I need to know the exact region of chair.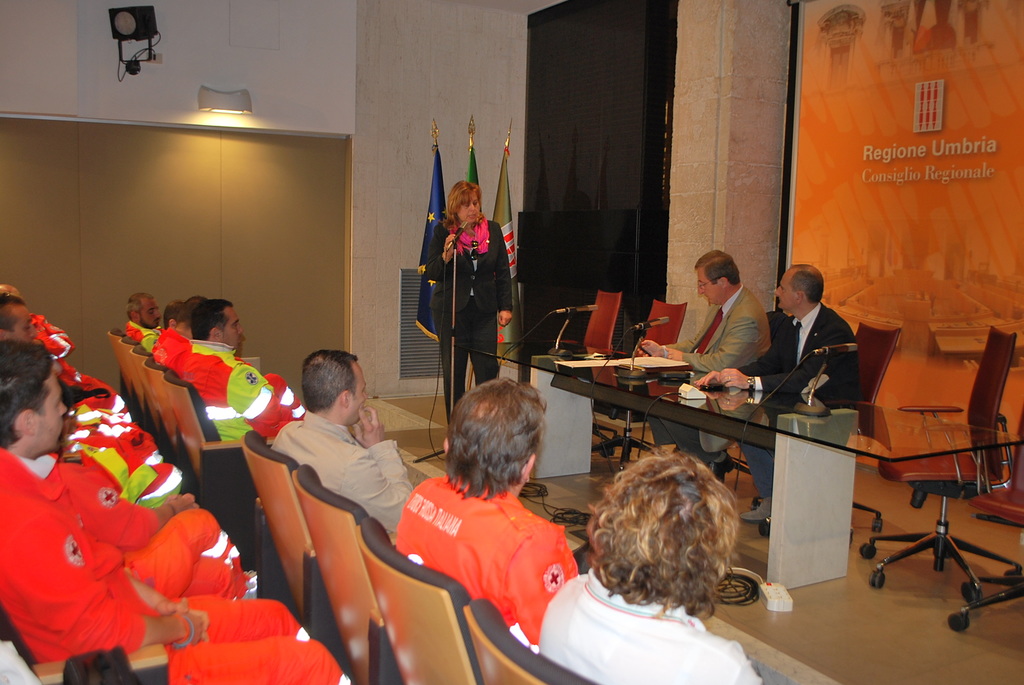
Region: x1=596, y1=300, x2=685, y2=475.
